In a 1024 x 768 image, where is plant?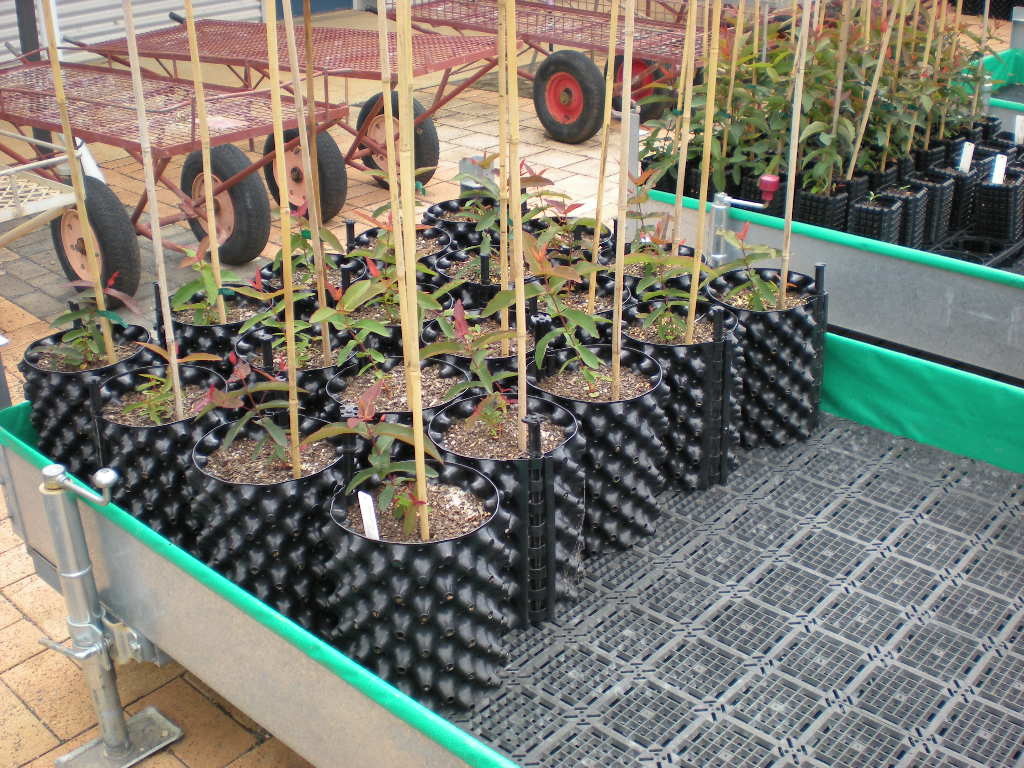
534,268,626,382.
